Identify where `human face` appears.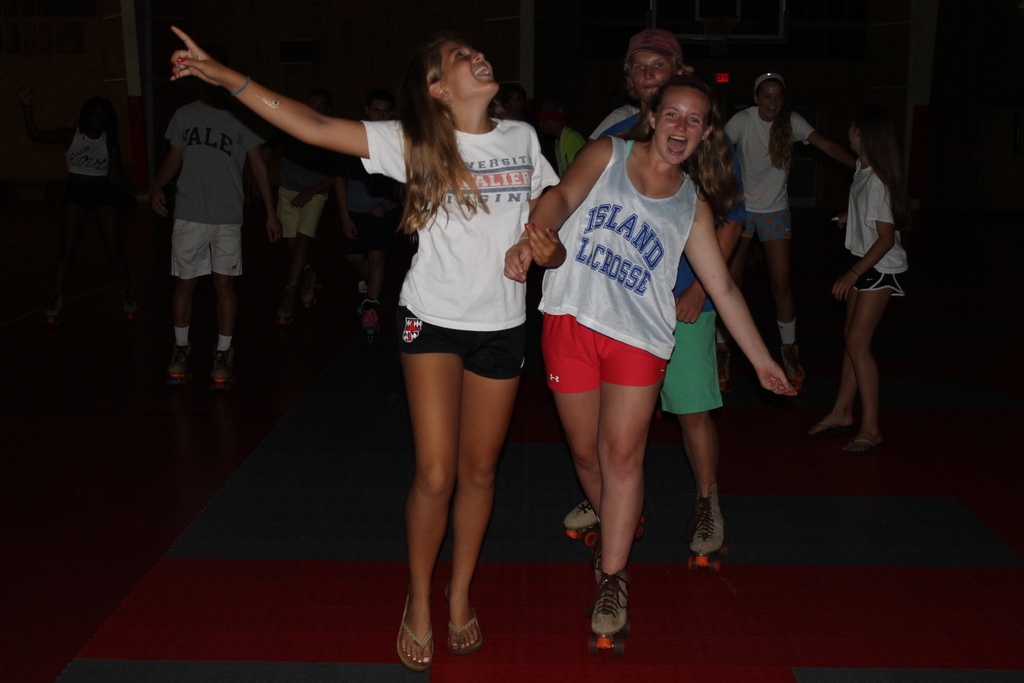
Appears at 760, 81, 776, 117.
